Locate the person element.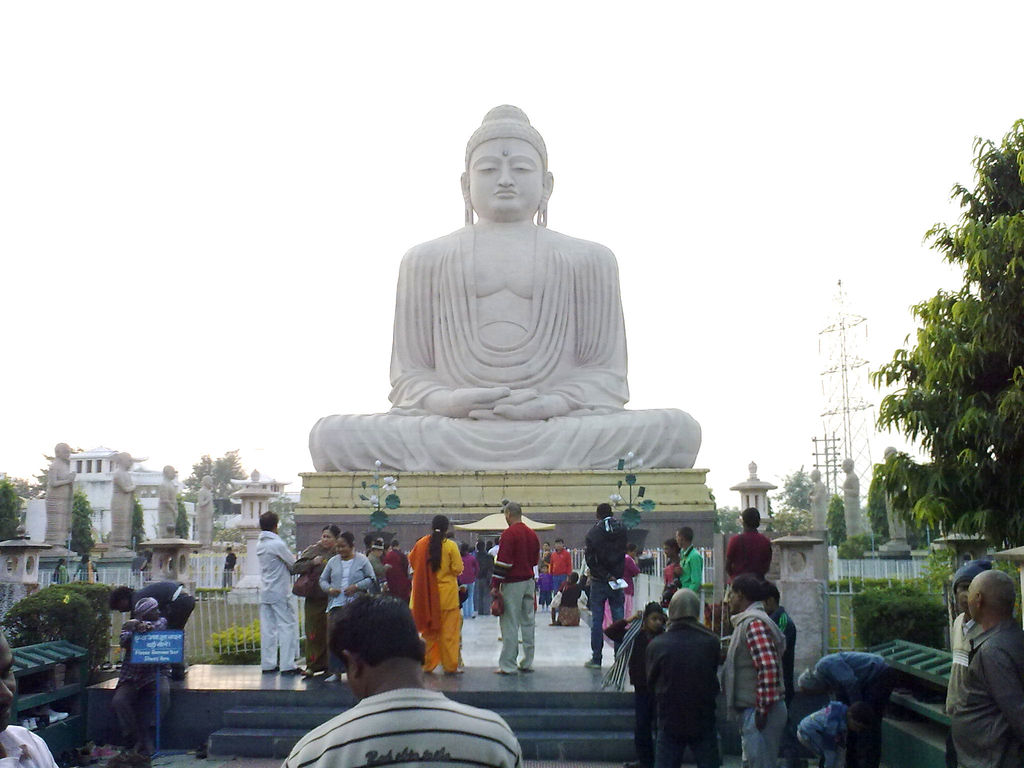
Element bbox: 111,598,171,765.
